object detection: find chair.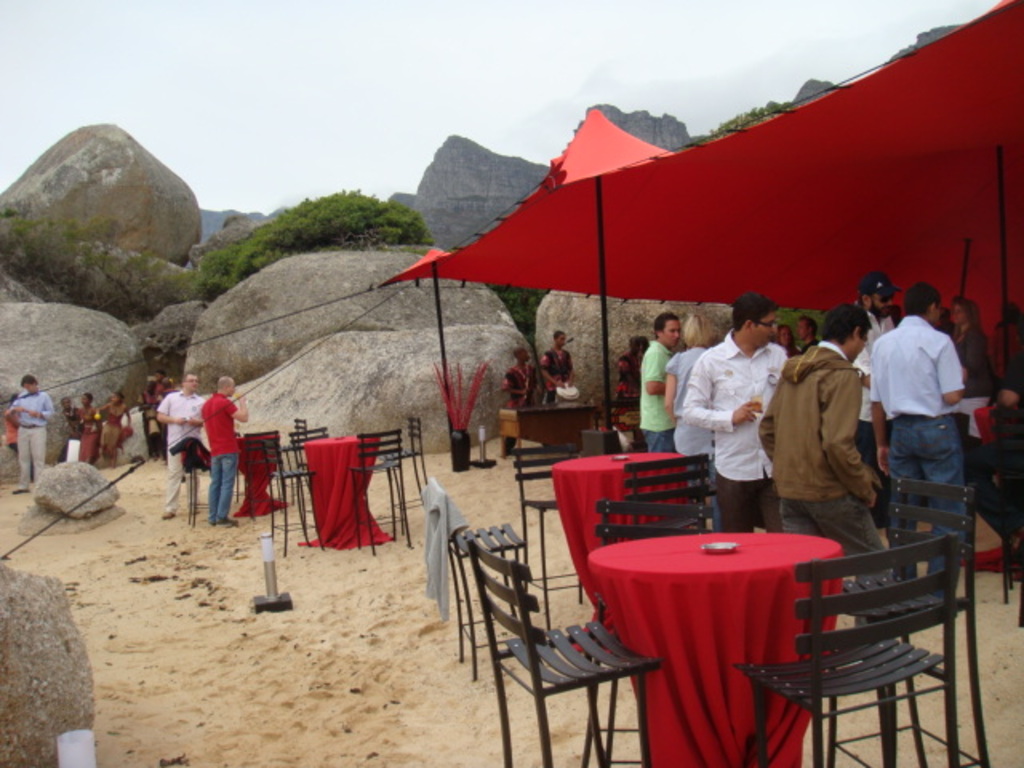
crop(512, 438, 606, 627).
